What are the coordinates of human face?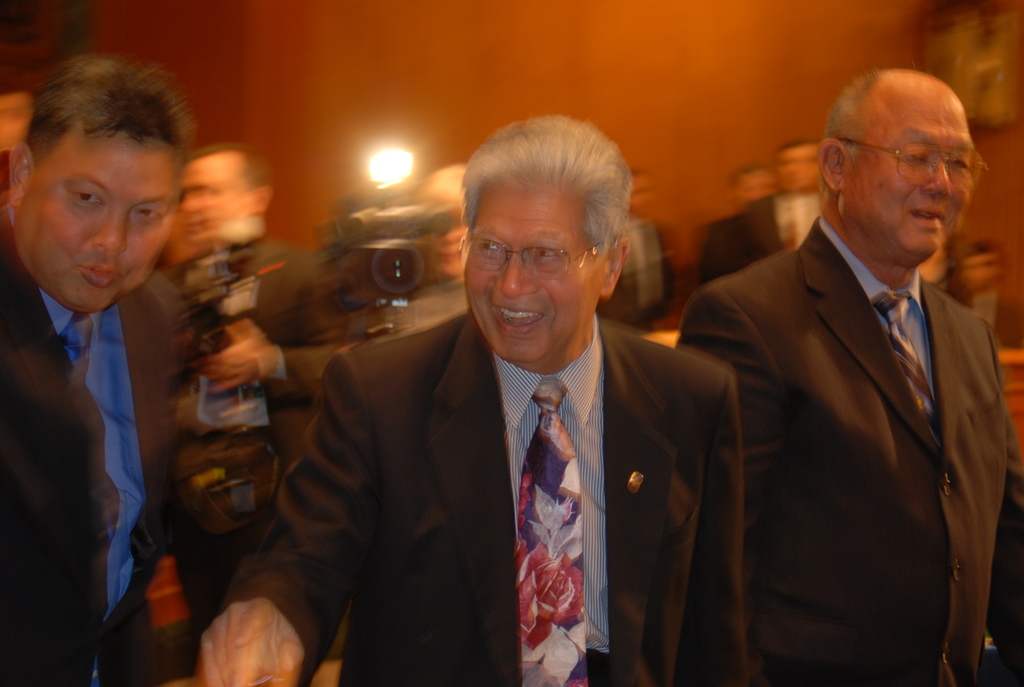
select_region(0, 93, 33, 146).
